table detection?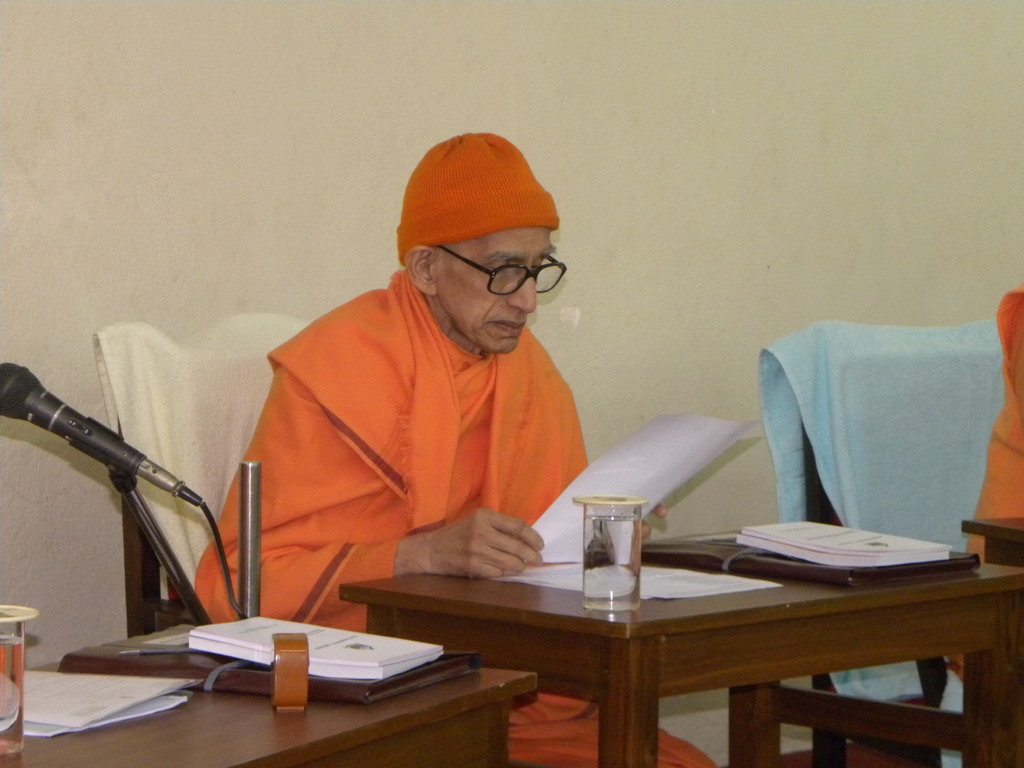
961,516,1023,572
